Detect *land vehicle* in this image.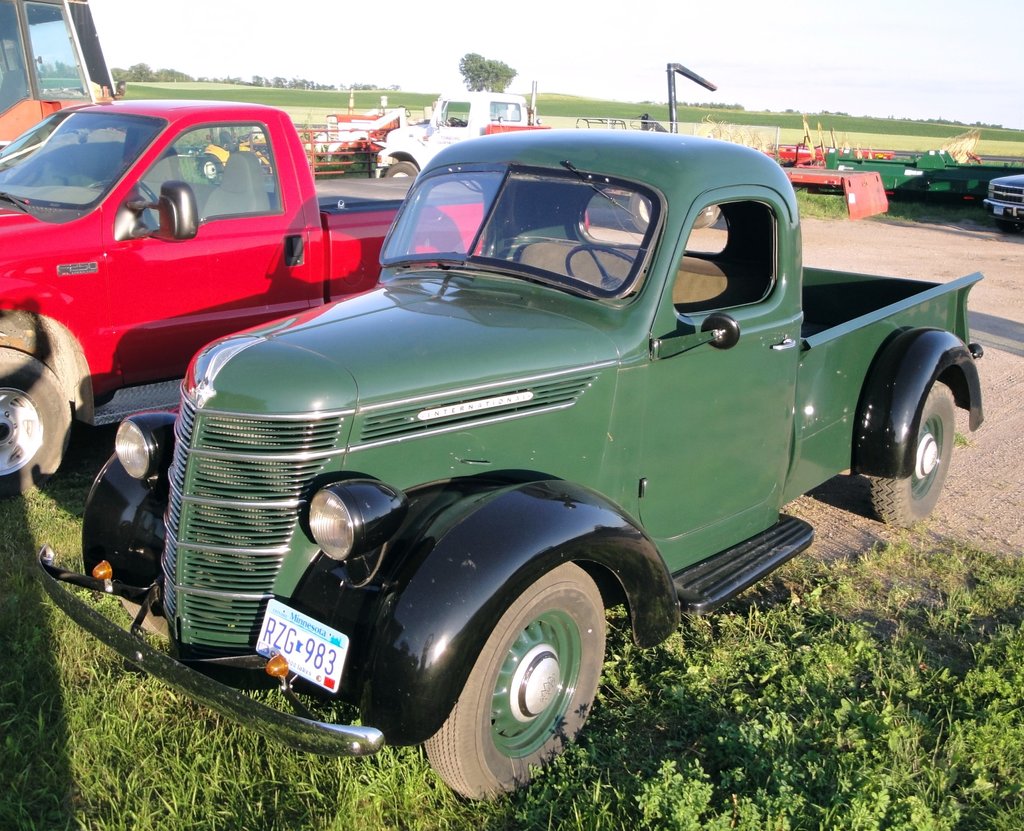
Detection: 0/94/591/499.
